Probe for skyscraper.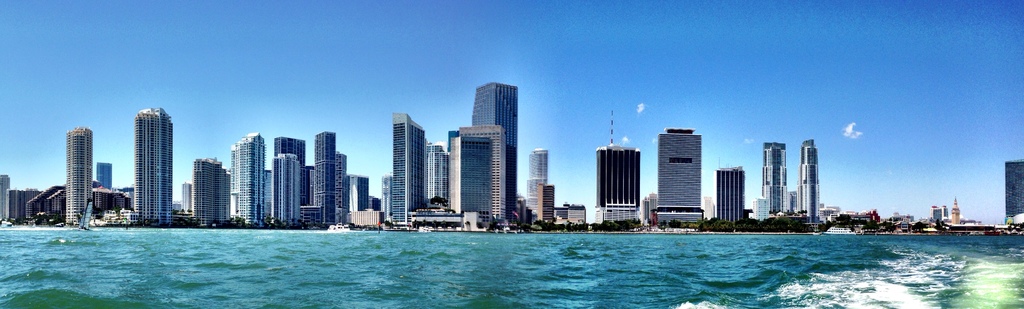
Probe result: locate(426, 142, 453, 199).
